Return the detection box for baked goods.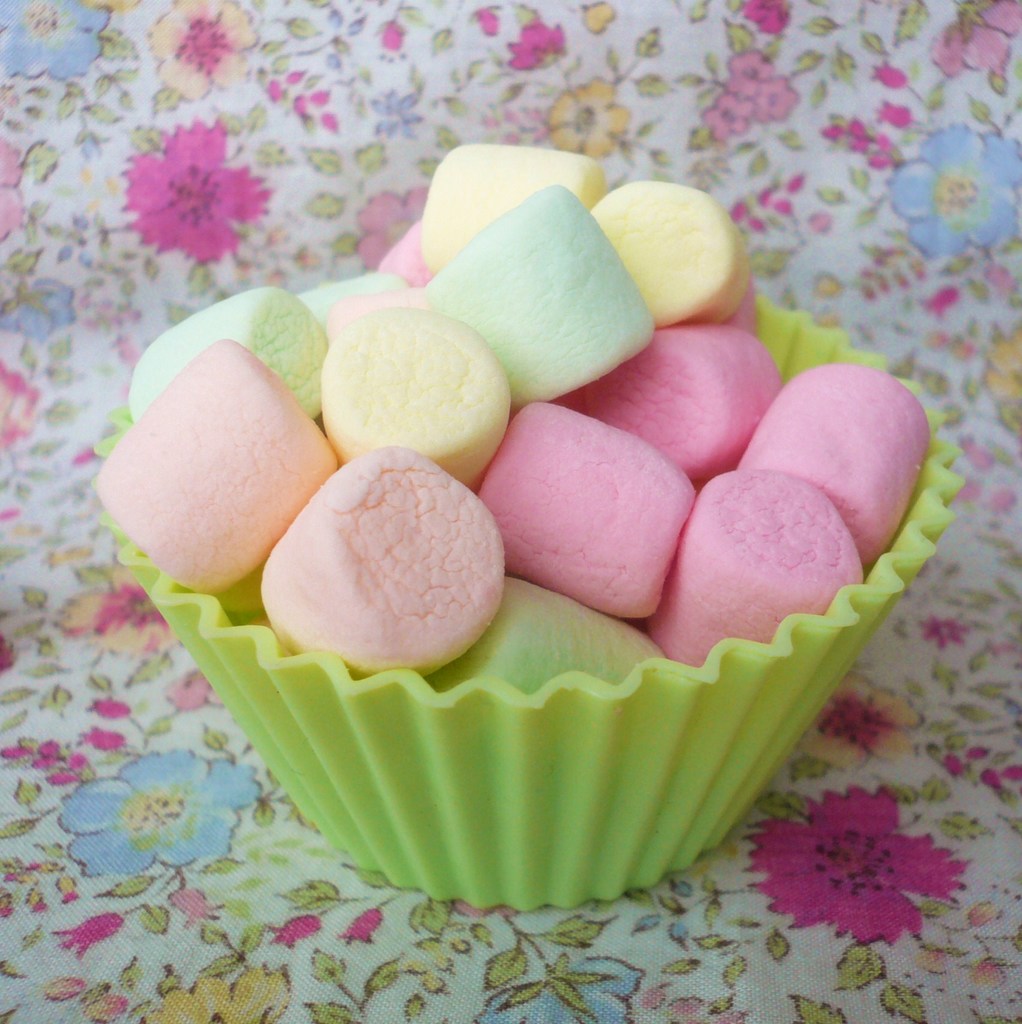
x1=264 y1=450 x2=539 y2=680.
